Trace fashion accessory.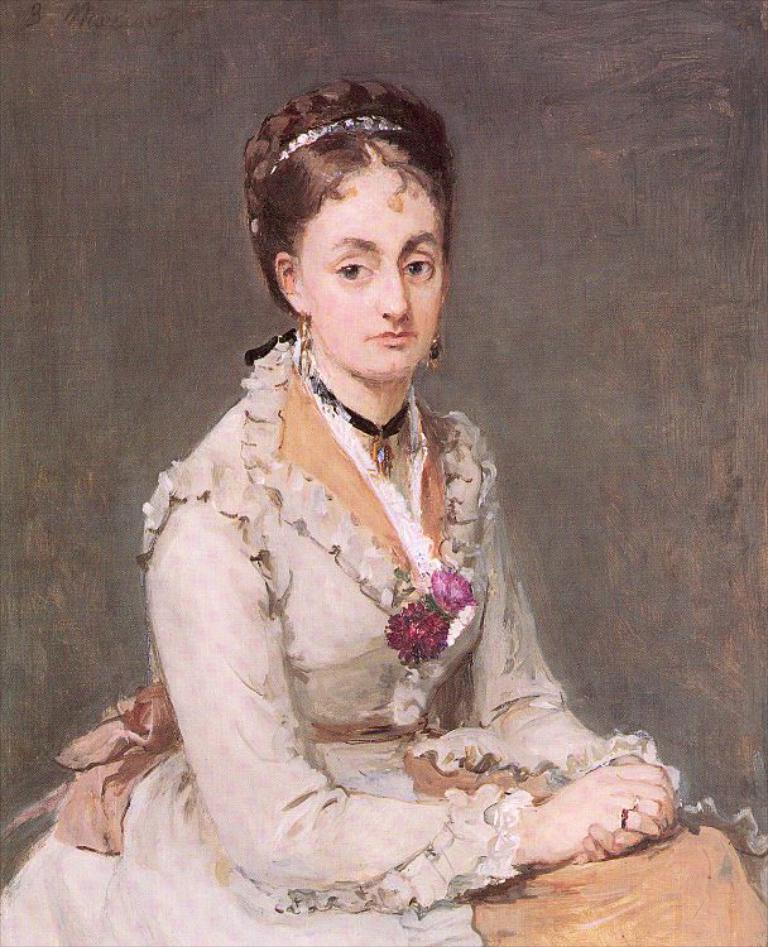
Traced to Rect(312, 376, 418, 474).
